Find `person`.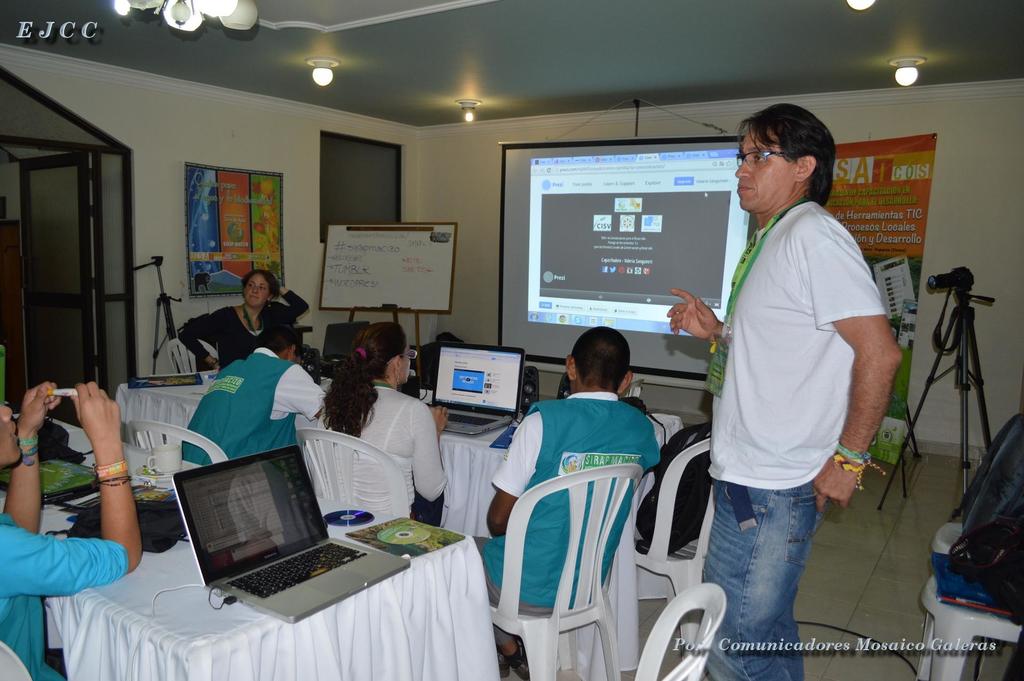
315/321/450/527.
